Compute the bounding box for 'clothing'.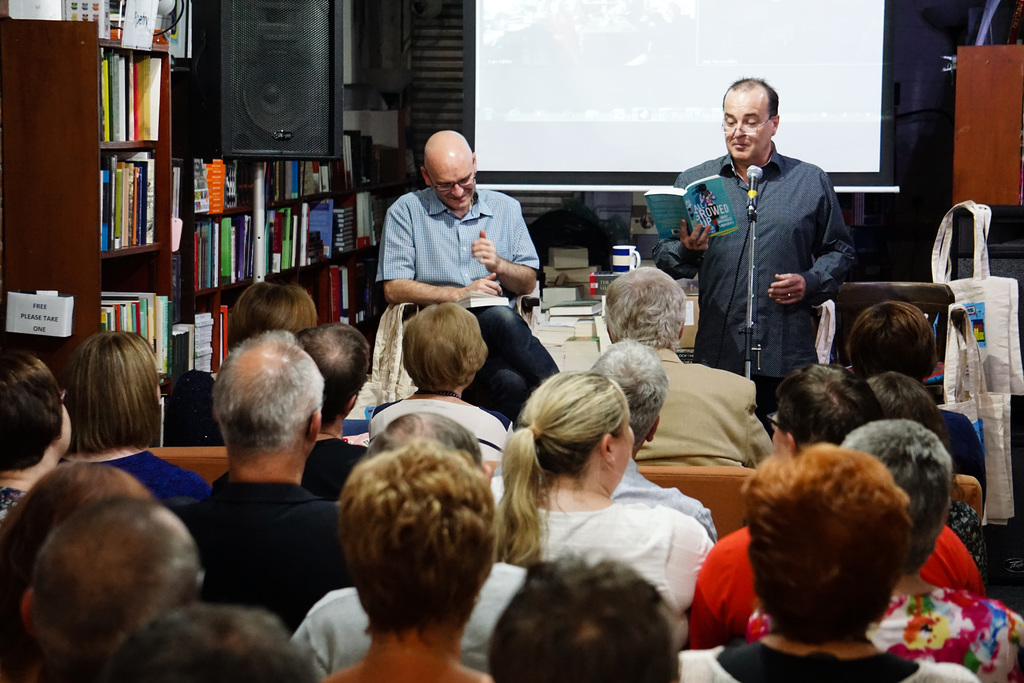
x1=740 y1=584 x2=1023 y2=682.
